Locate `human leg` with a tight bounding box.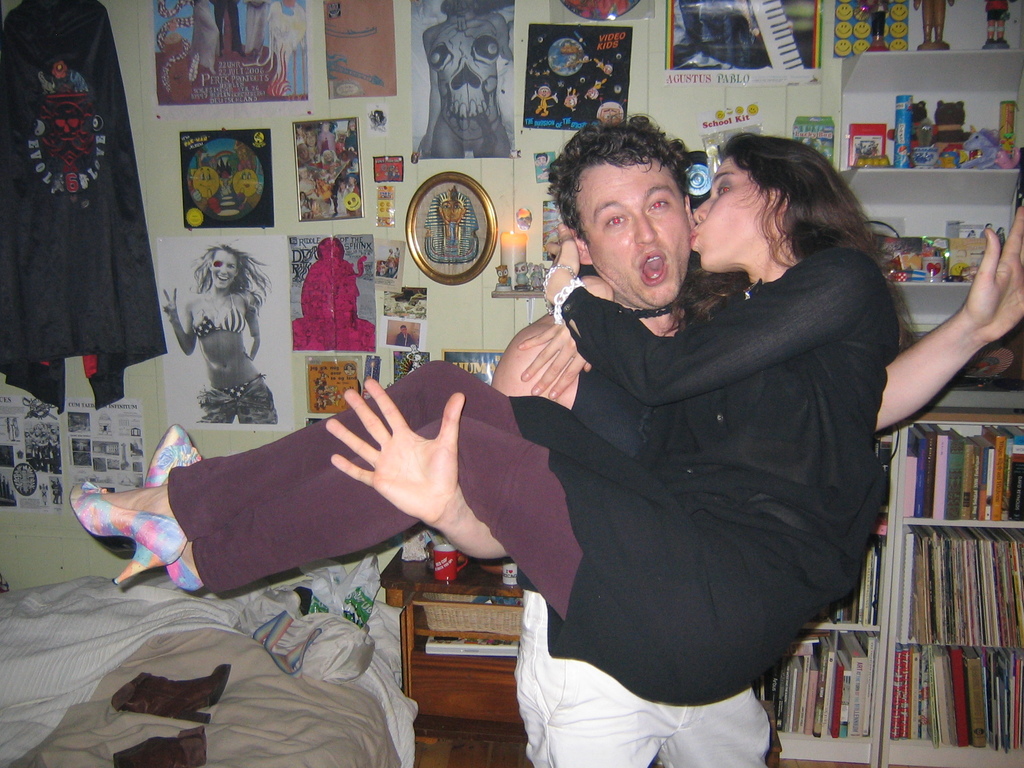
(146,417,799,704).
